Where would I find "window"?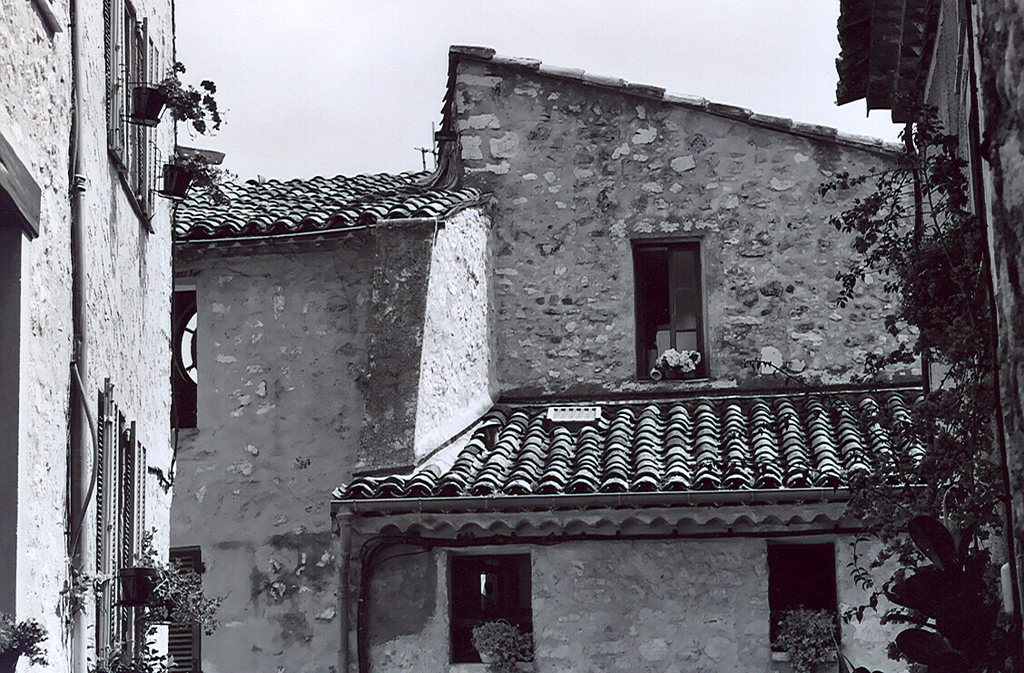
At (left=636, top=219, right=718, bottom=375).
